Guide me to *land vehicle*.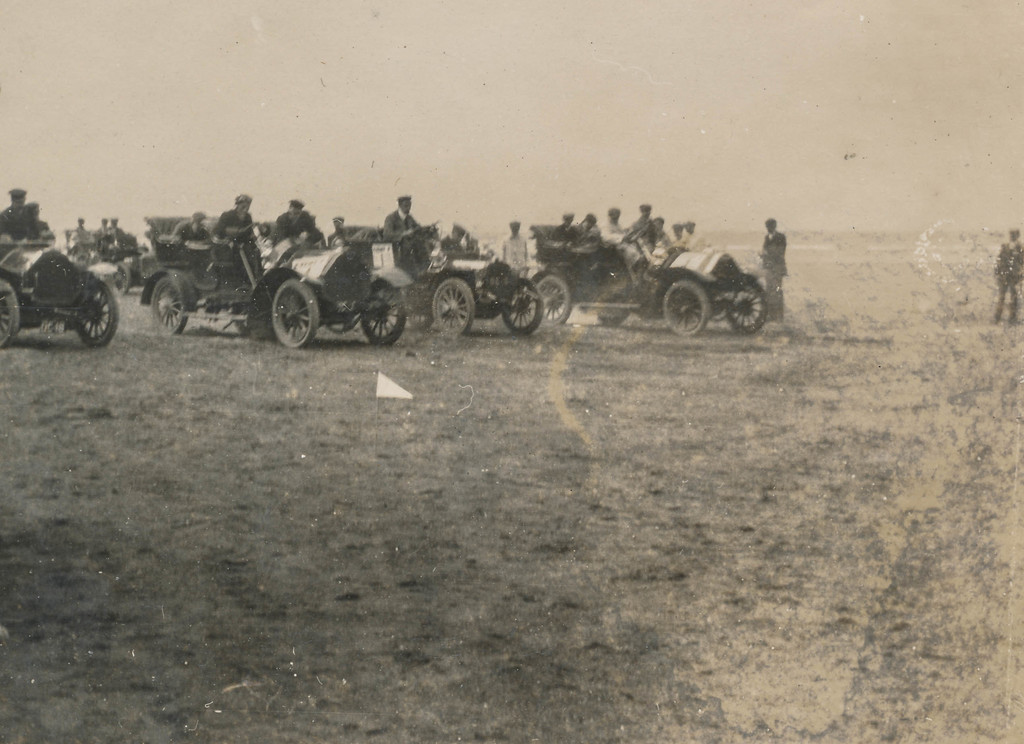
Guidance: 5/232/114/354.
